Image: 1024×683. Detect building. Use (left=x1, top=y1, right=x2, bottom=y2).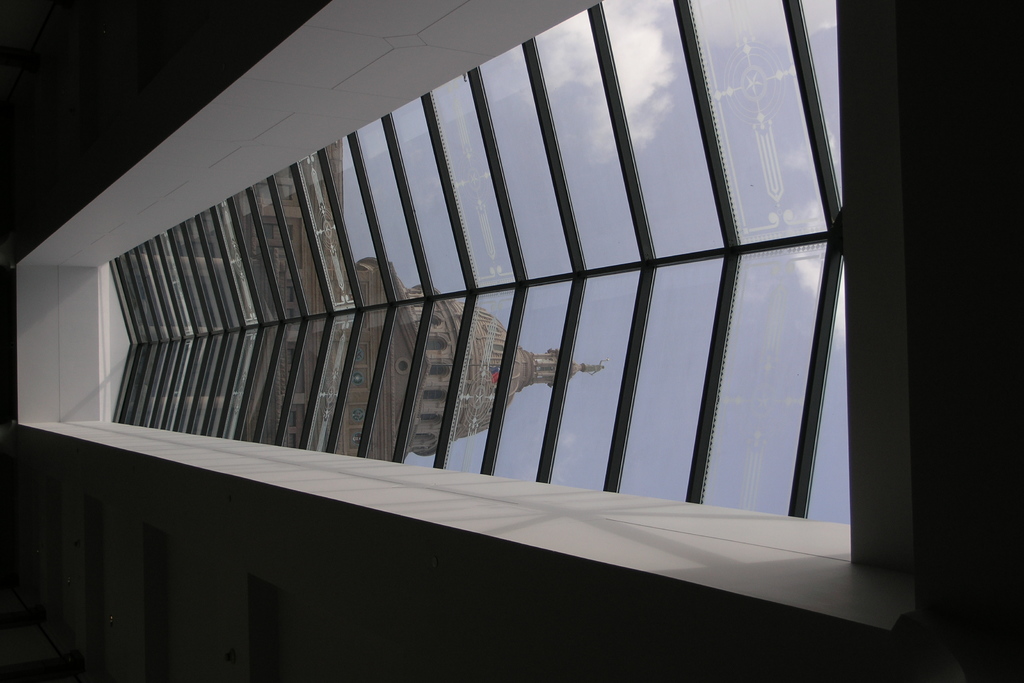
(left=0, top=0, right=1023, bottom=682).
